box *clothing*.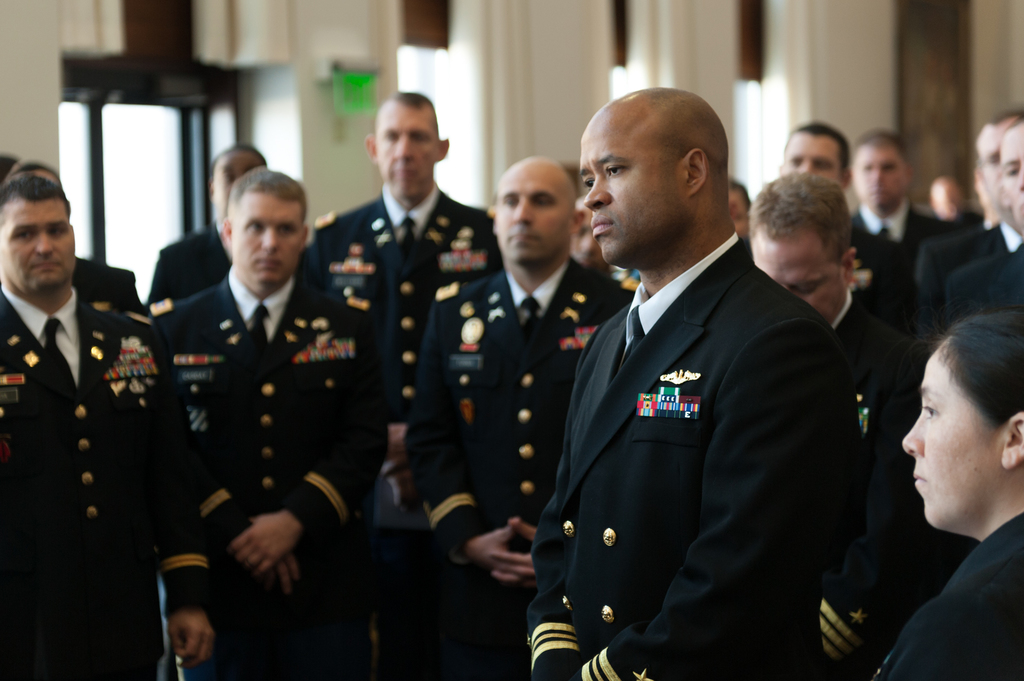
x1=310, y1=177, x2=502, y2=613.
